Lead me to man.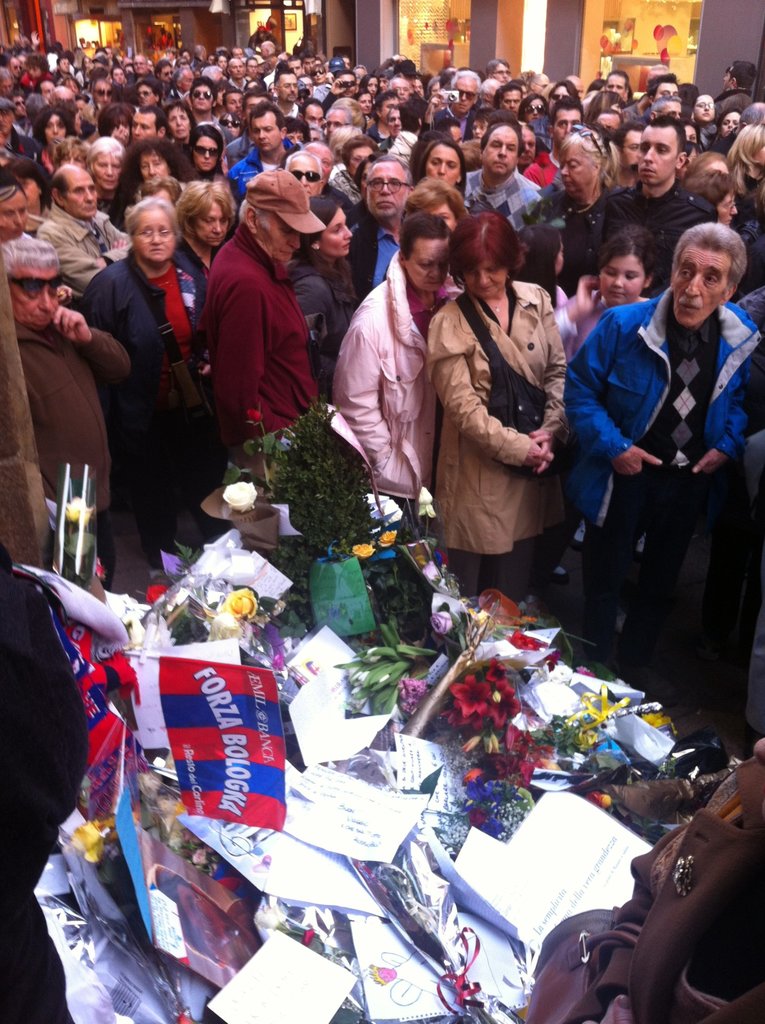
Lead to left=442, top=71, right=482, bottom=134.
